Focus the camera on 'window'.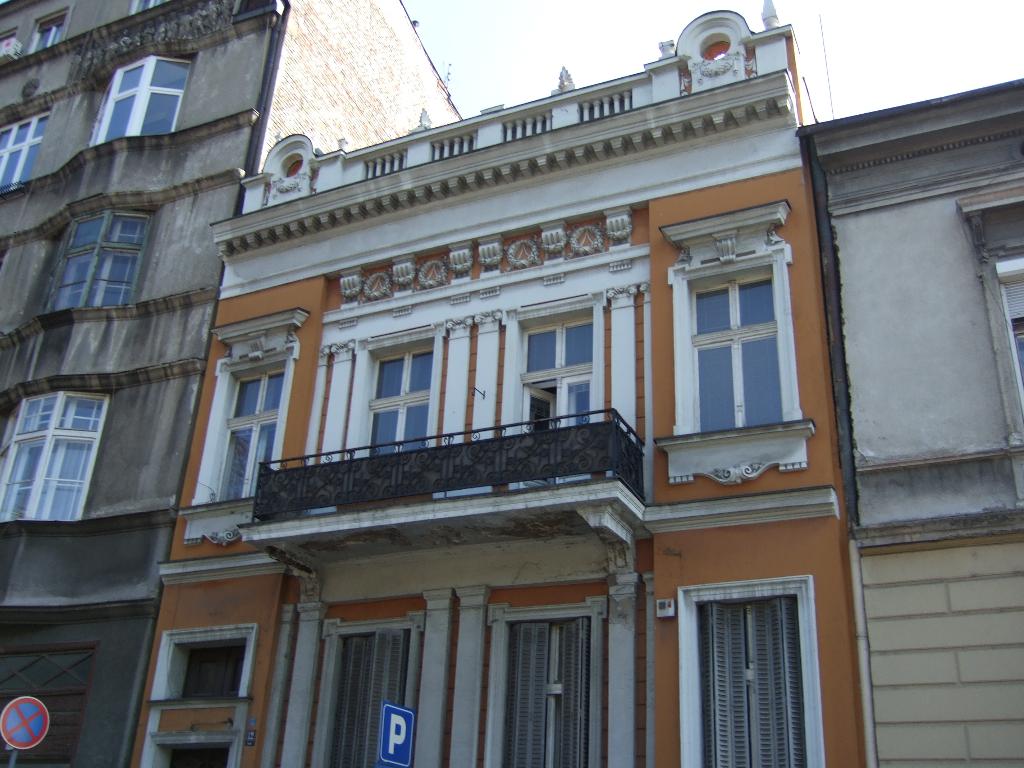
Focus region: bbox=(184, 320, 310, 554).
